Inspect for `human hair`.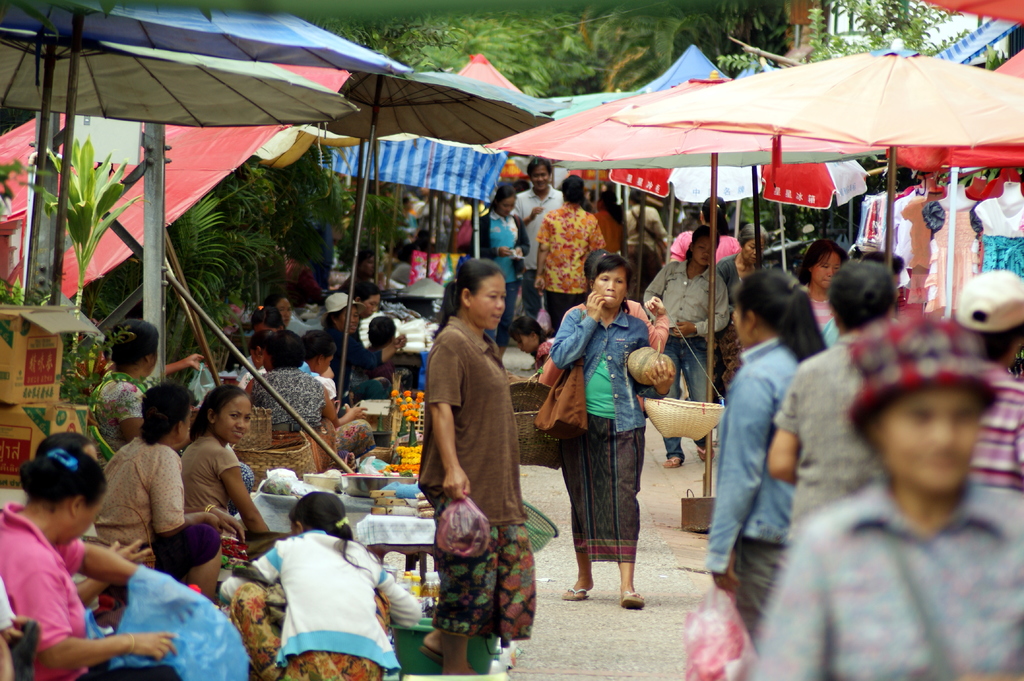
Inspection: 286 490 373 574.
